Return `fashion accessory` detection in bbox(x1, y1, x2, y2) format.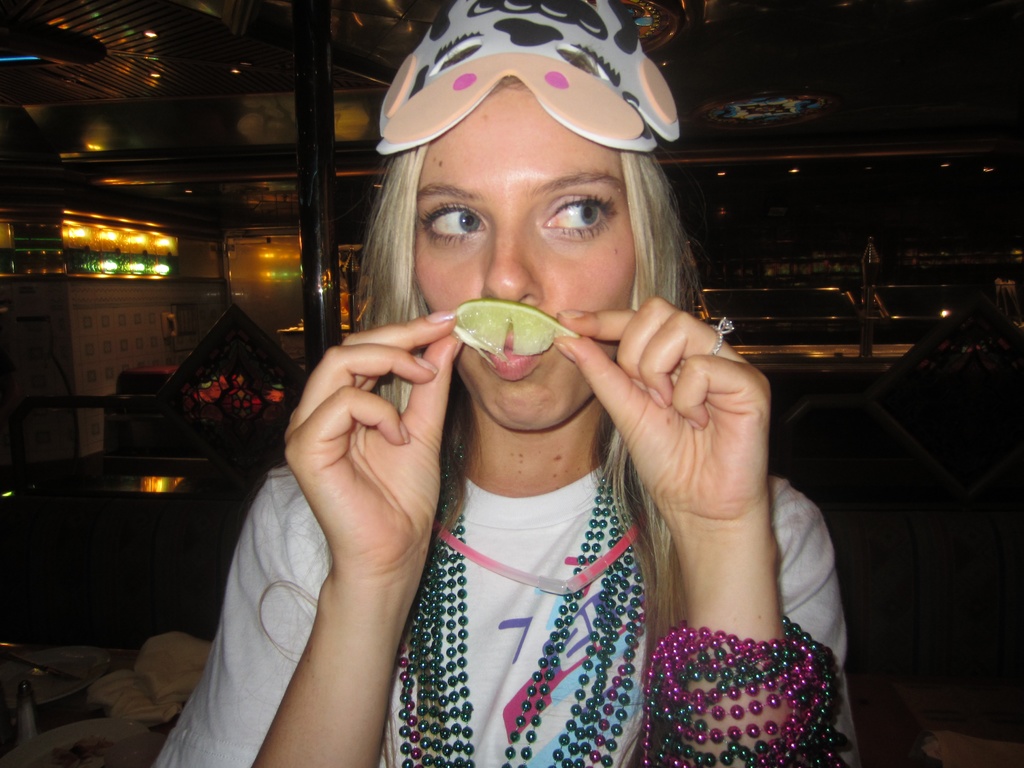
bbox(707, 310, 735, 358).
